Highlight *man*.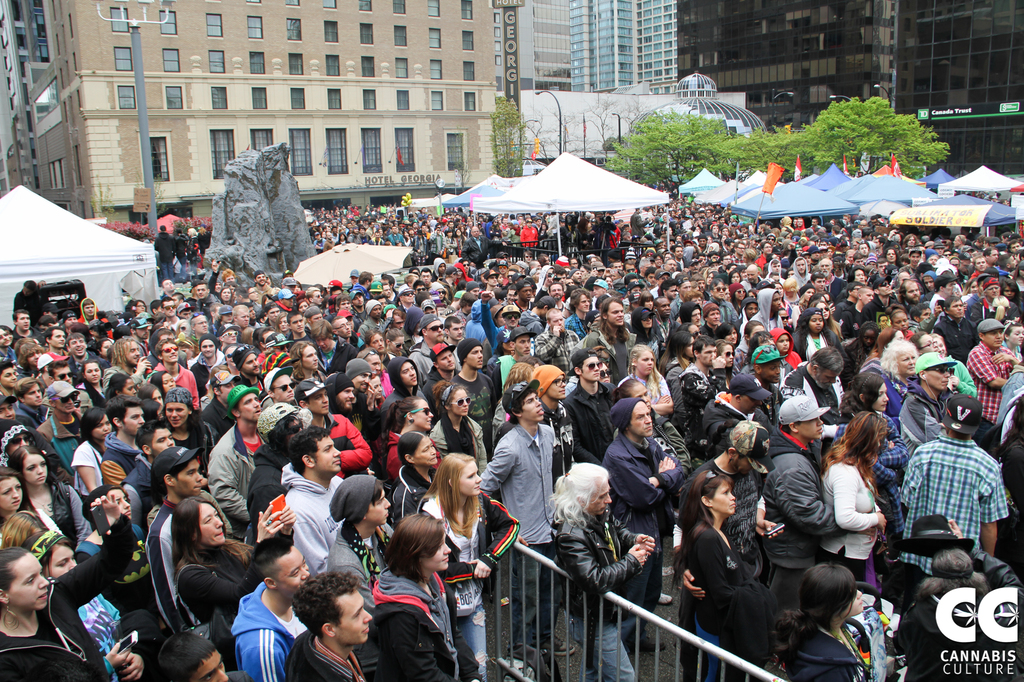
Highlighted region: <bbox>945, 250, 950, 260</bbox>.
